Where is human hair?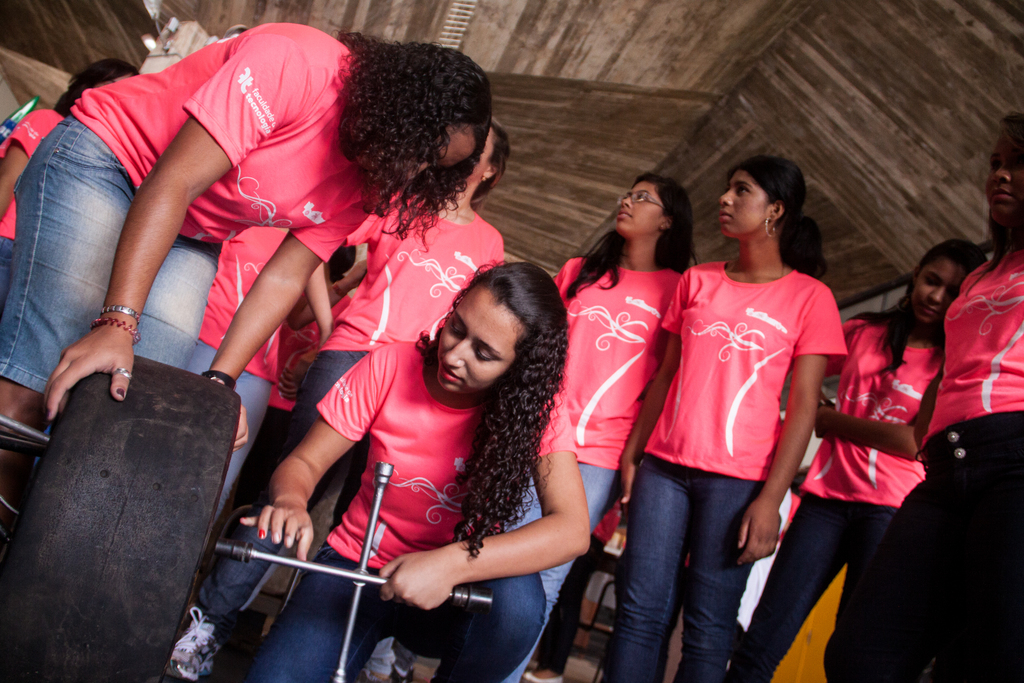
region(729, 153, 828, 282).
